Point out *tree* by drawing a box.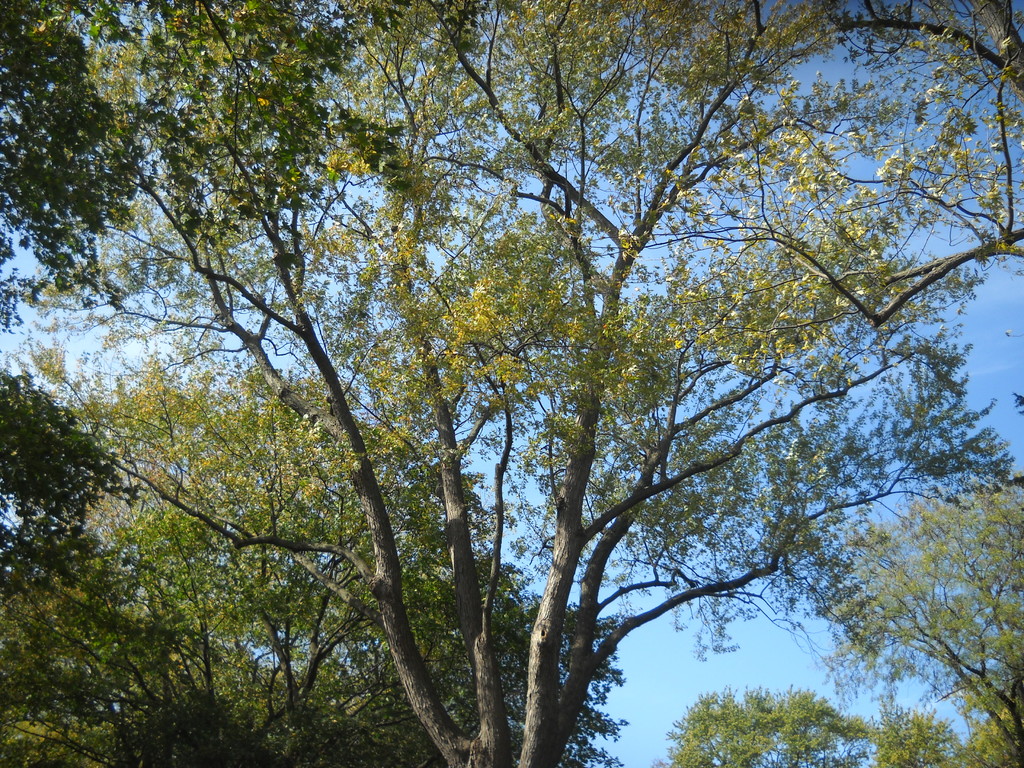
<region>794, 465, 1023, 767</region>.
